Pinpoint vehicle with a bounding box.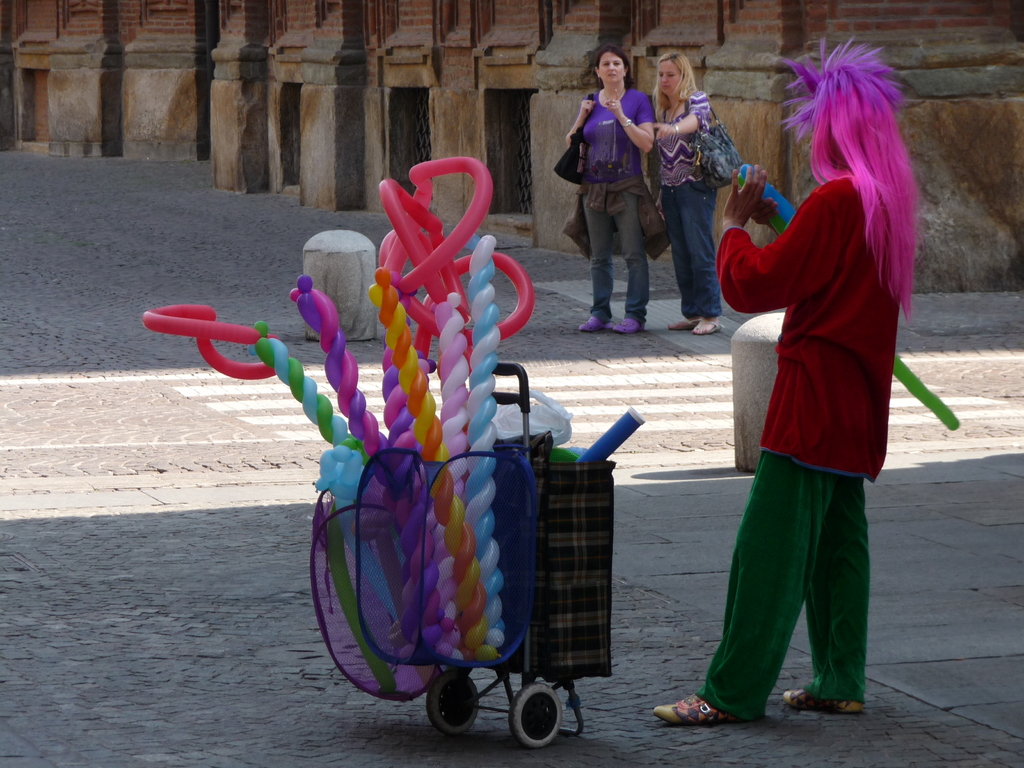
bbox(353, 362, 620, 751).
